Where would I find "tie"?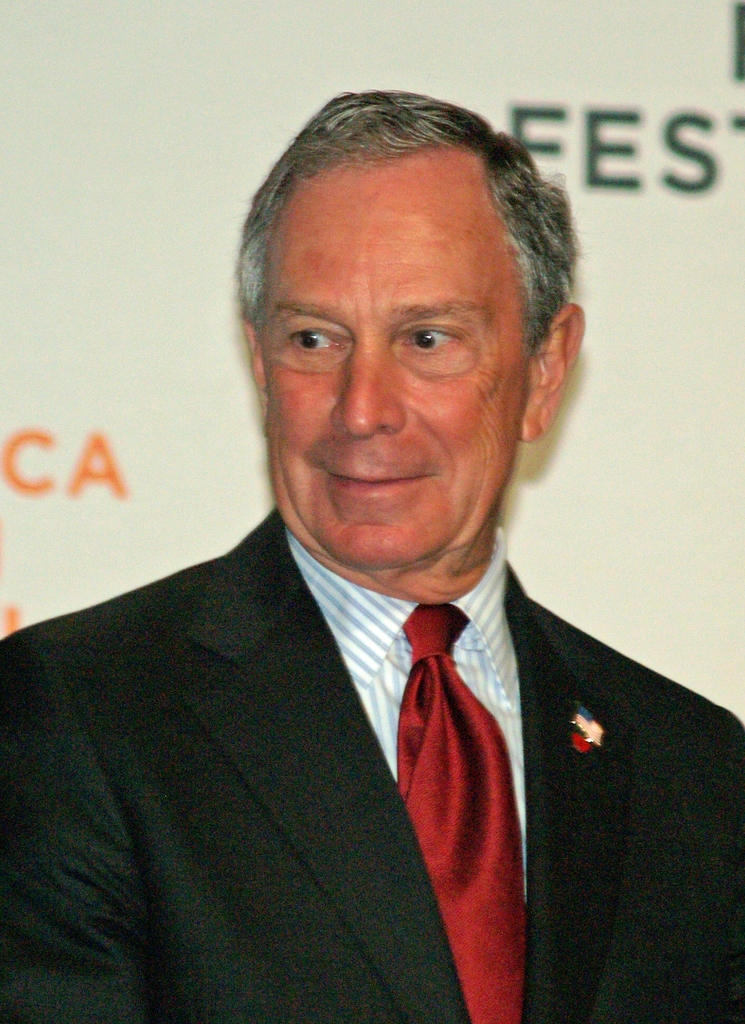
At BBox(396, 603, 533, 1023).
